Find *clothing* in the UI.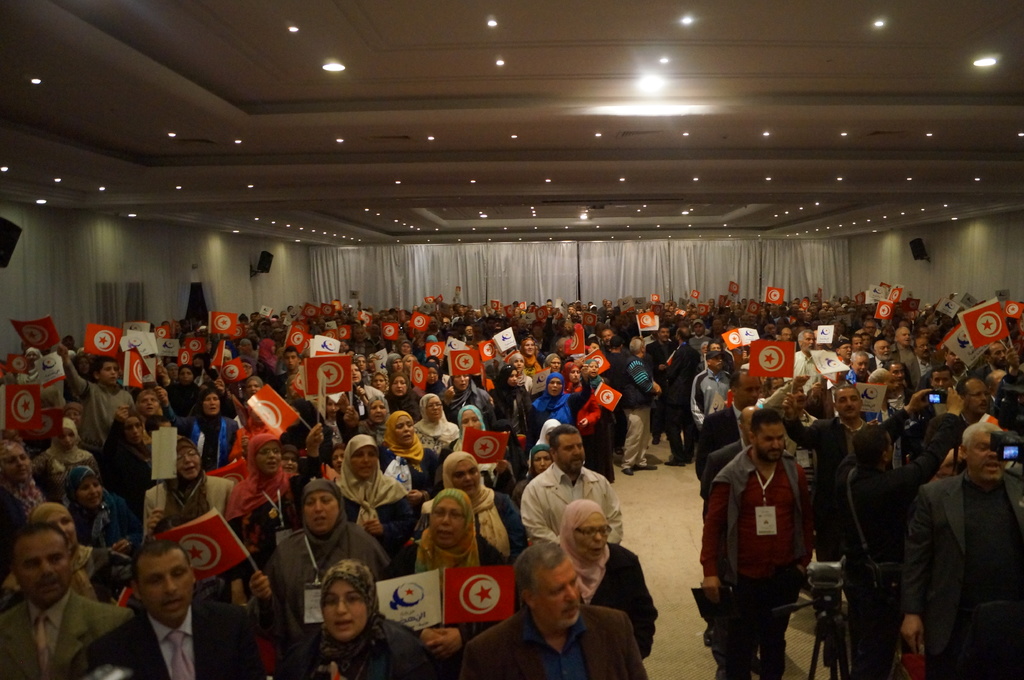
UI element at {"left": 908, "top": 472, "right": 1017, "bottom": 670}.
